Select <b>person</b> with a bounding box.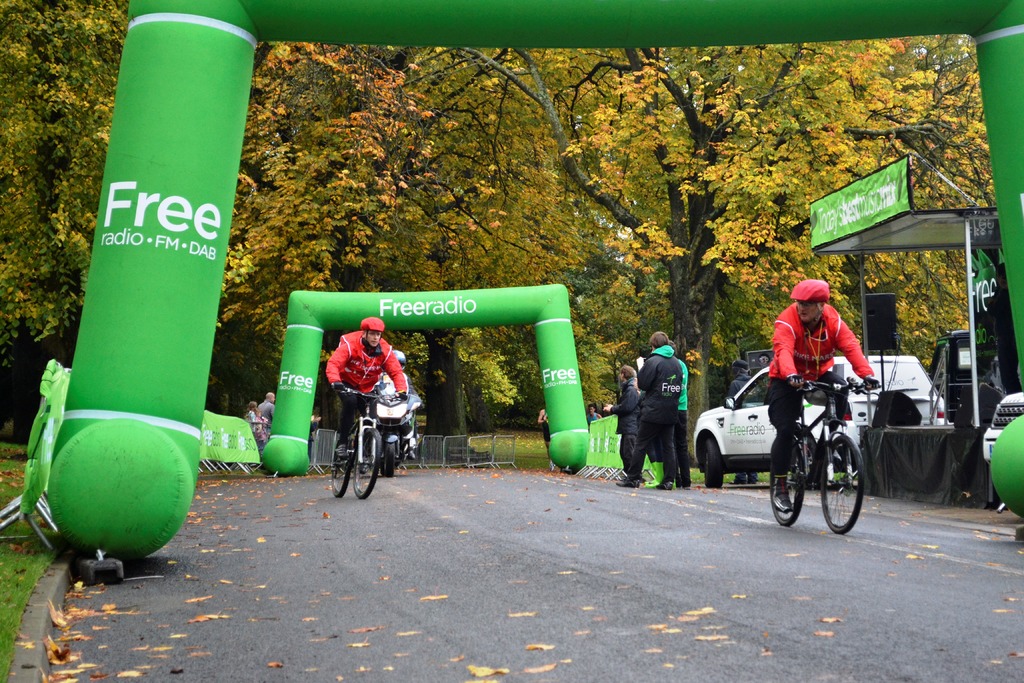
[left=323, top=322, right=399, bottom=441].
